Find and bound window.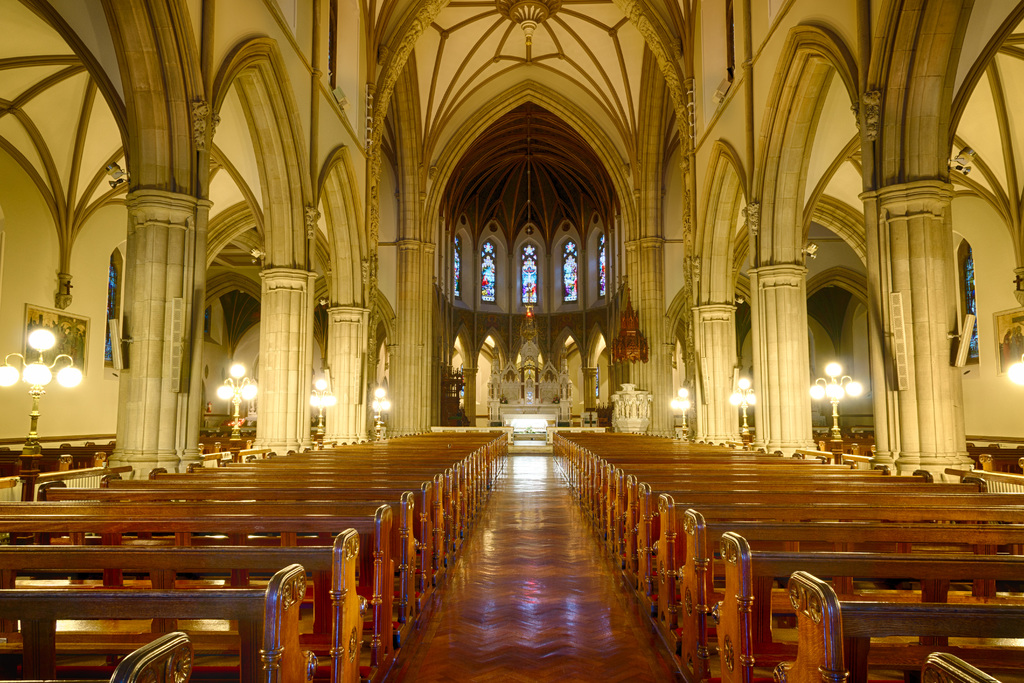
Bound: {"left": 100, "top": 255, "right": 117, "bottom": 364}.
